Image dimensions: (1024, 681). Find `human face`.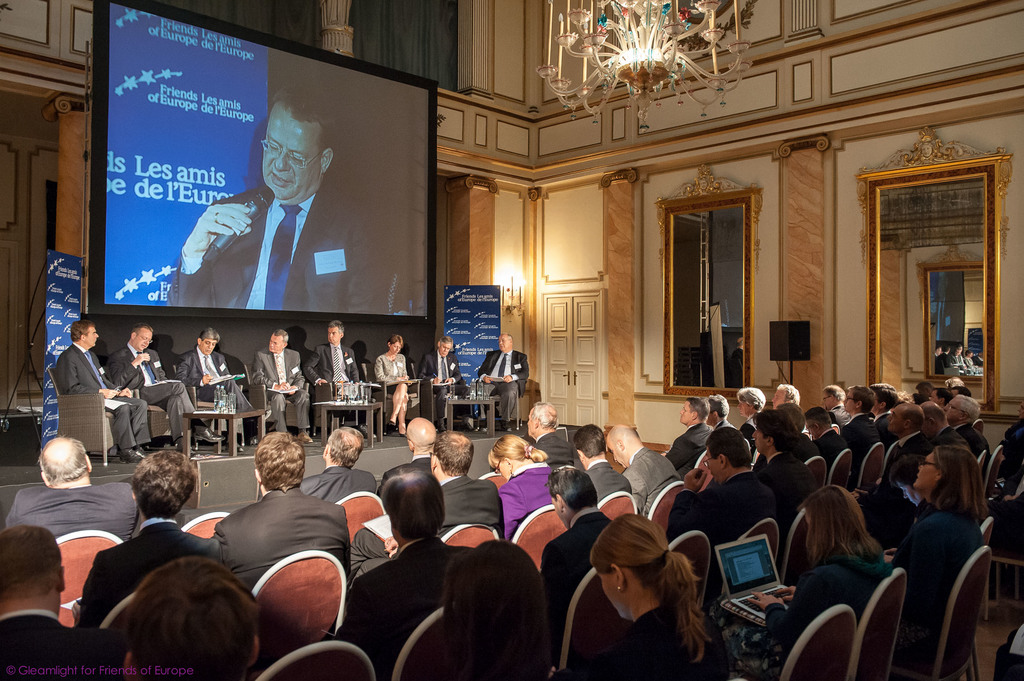
{"x1": 751, "y1": 428, "x2": 767, "y2": 454}.
